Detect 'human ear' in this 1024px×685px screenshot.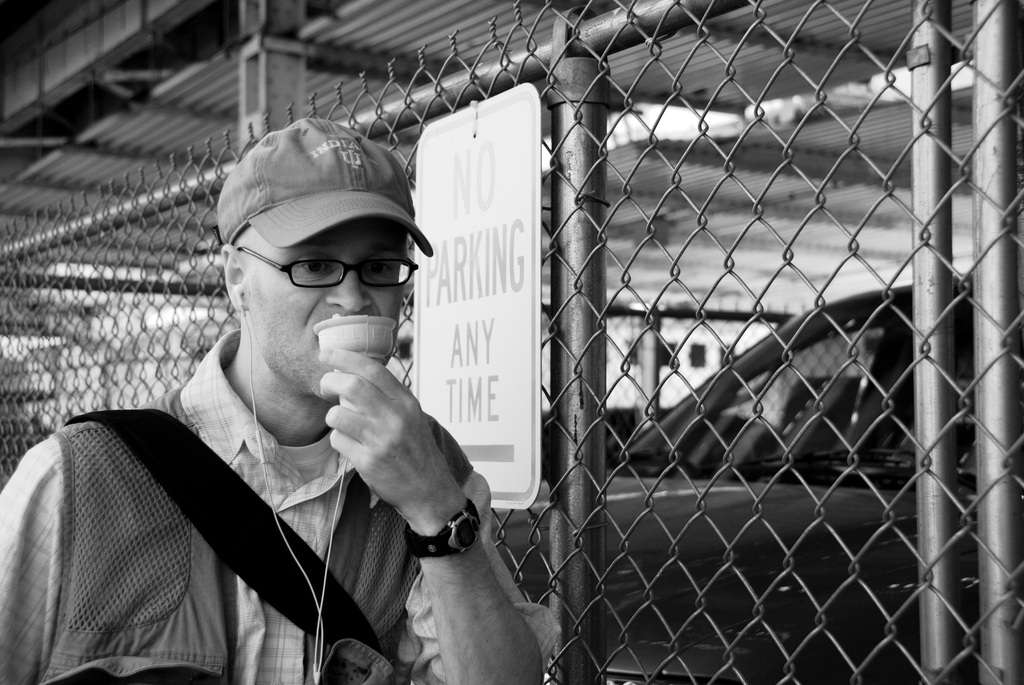
Detection: Rect(218, 245, 248, 310).
